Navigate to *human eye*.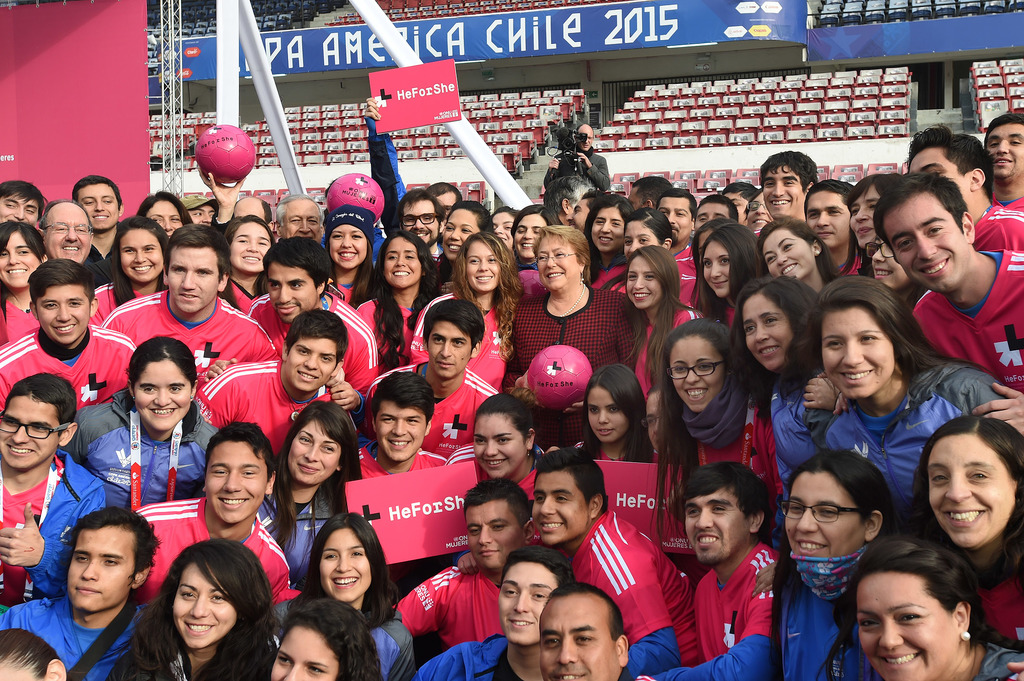
Navigation target: 614, 220, 622, 227.
